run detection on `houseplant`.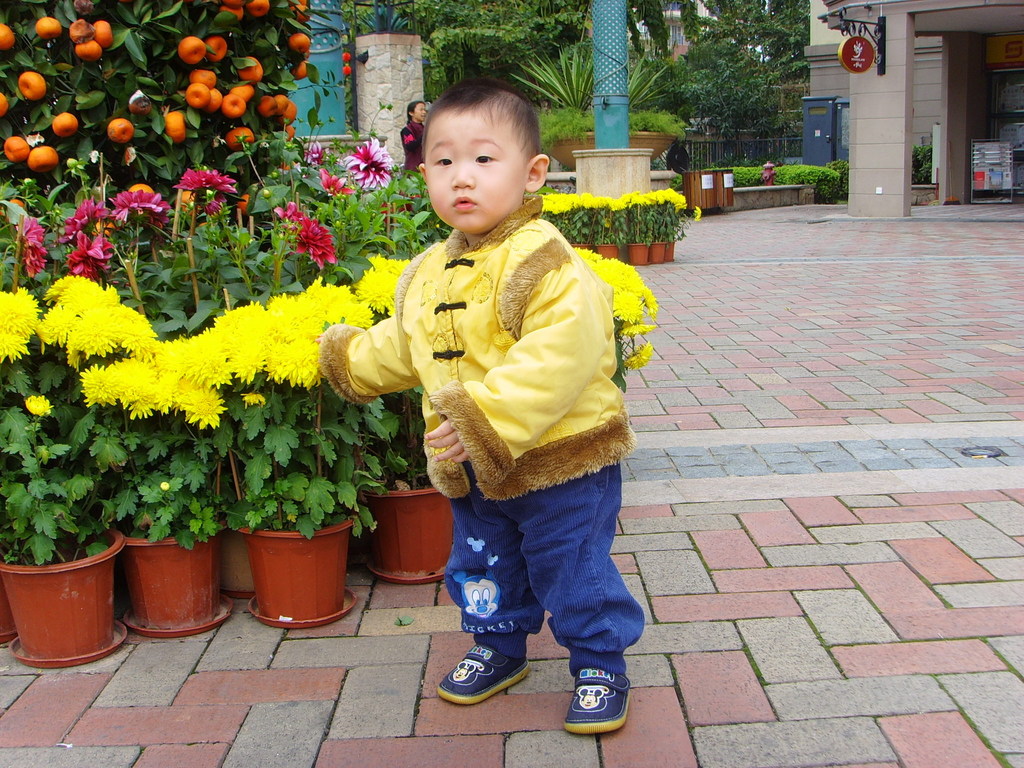
Result: bbox=[70, 333, 237, 634].
